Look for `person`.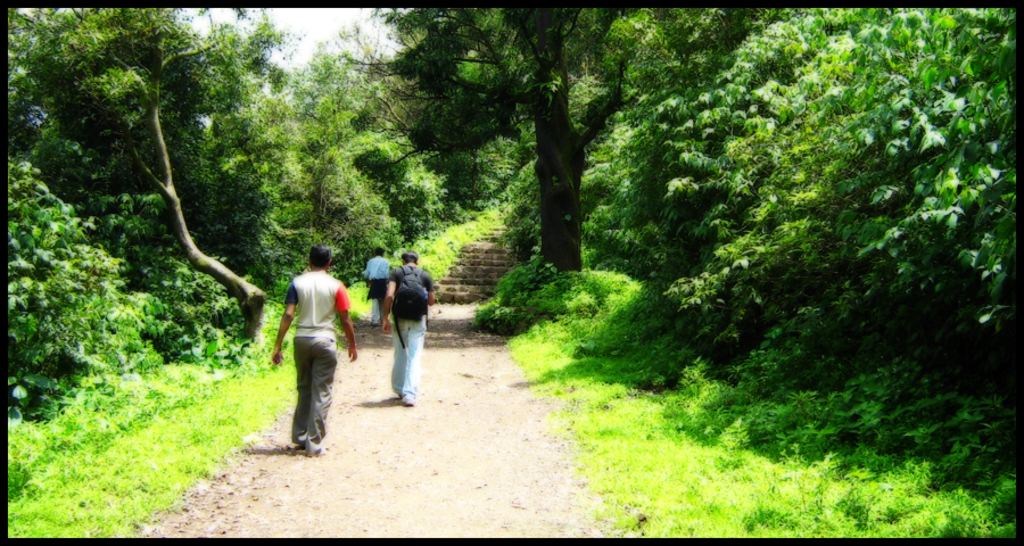
Found: Rect(380, 256, 439, 407).
